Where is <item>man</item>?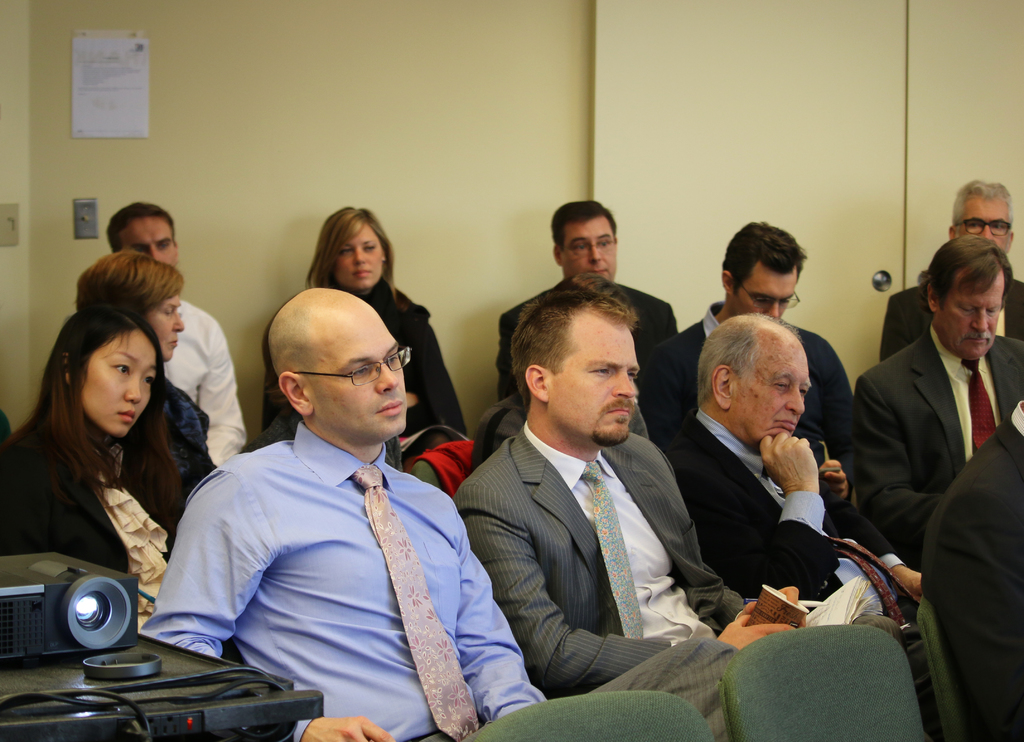
bbox(493, 200, 675, 402).
